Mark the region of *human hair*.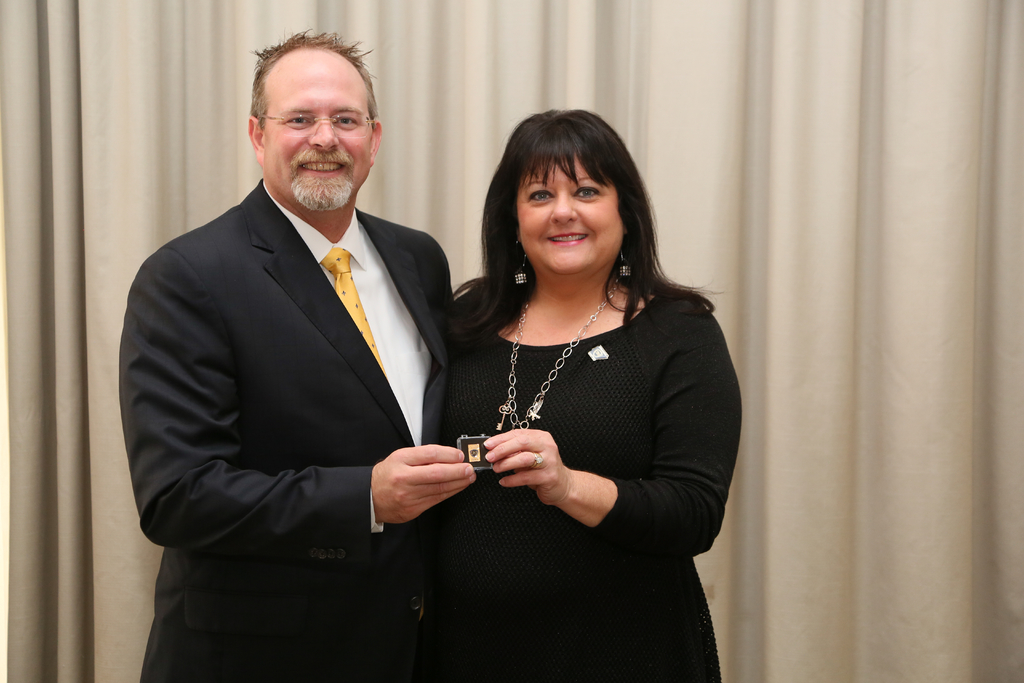
Region: x1=247, y1=25, x2=382, y2=130.
